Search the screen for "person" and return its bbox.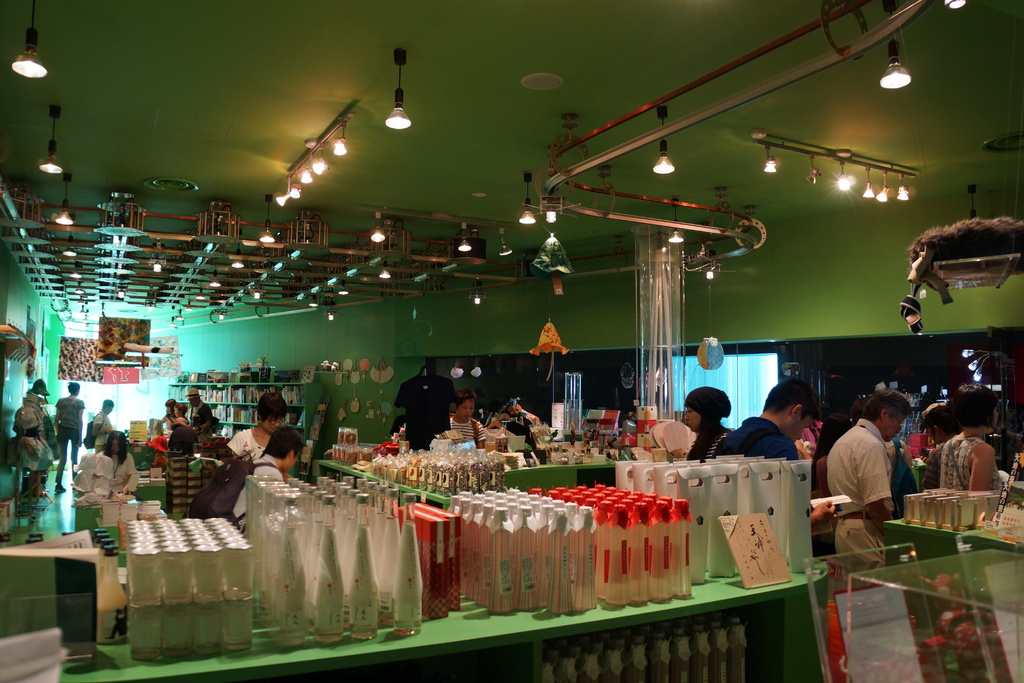
Found: bbox=(92, 390, 120, 447).
